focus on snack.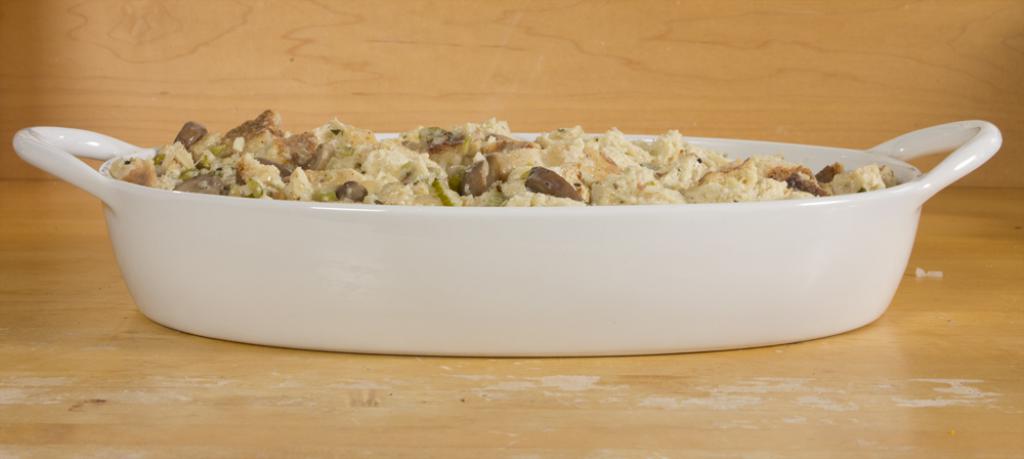
Focused at 42/72/980/331.
